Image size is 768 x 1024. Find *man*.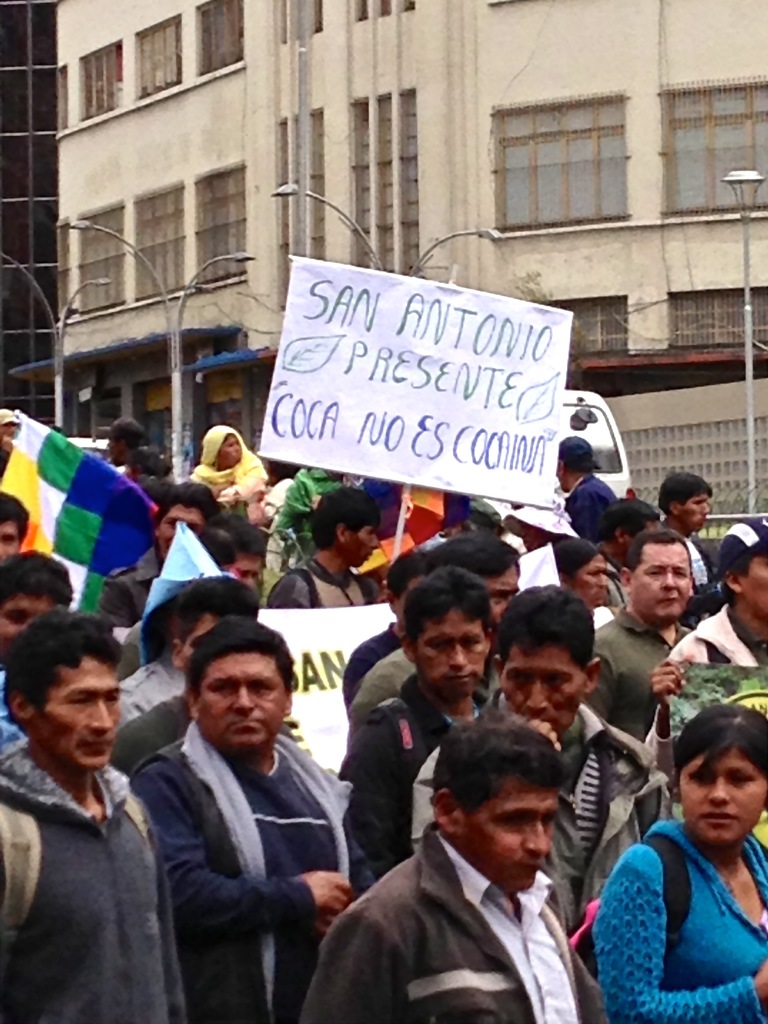
BBox(268, 487, 383, 606).
